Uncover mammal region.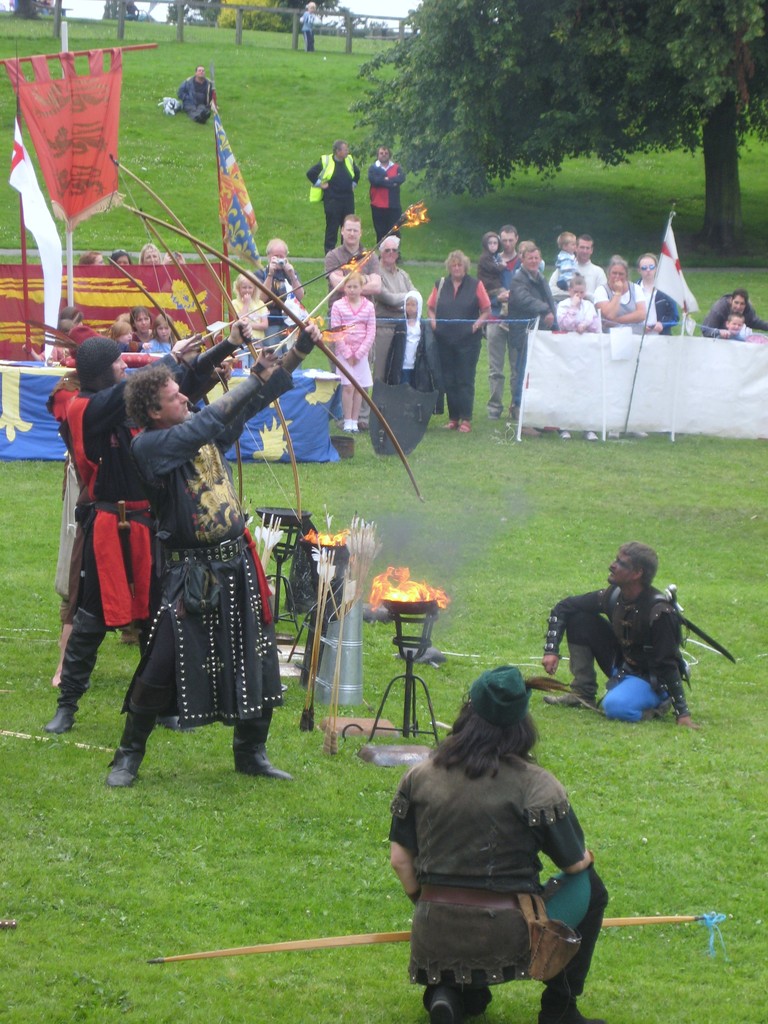
Uncovered: {"x1": 139, "y1": 316, "x2": 179, "y2": 353}.
